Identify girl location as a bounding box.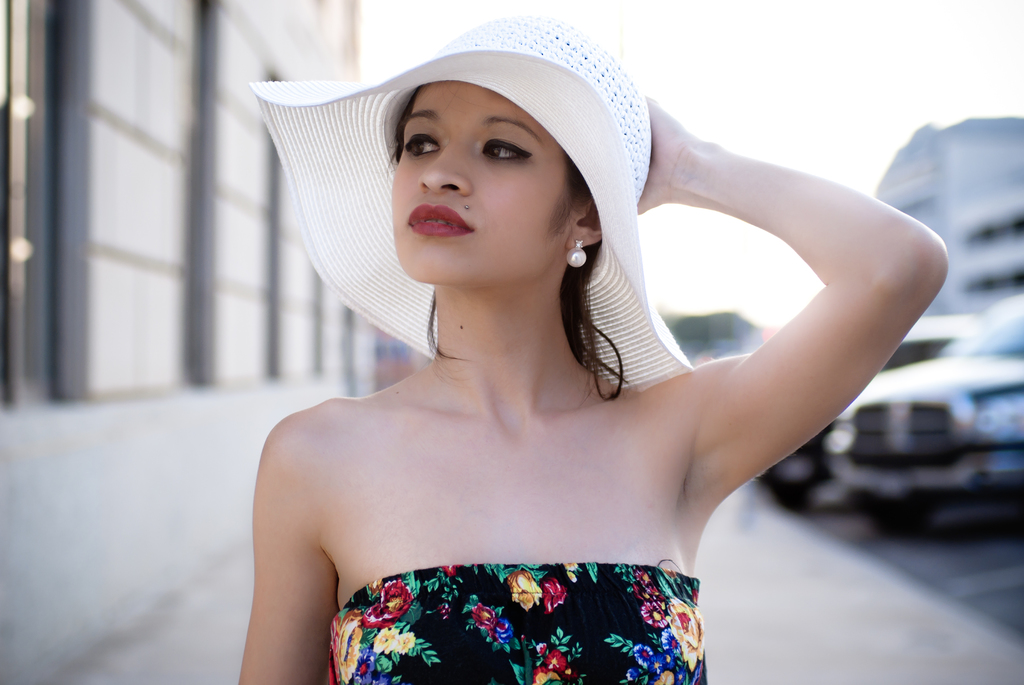
bbox(243, 16, 948, 684).
